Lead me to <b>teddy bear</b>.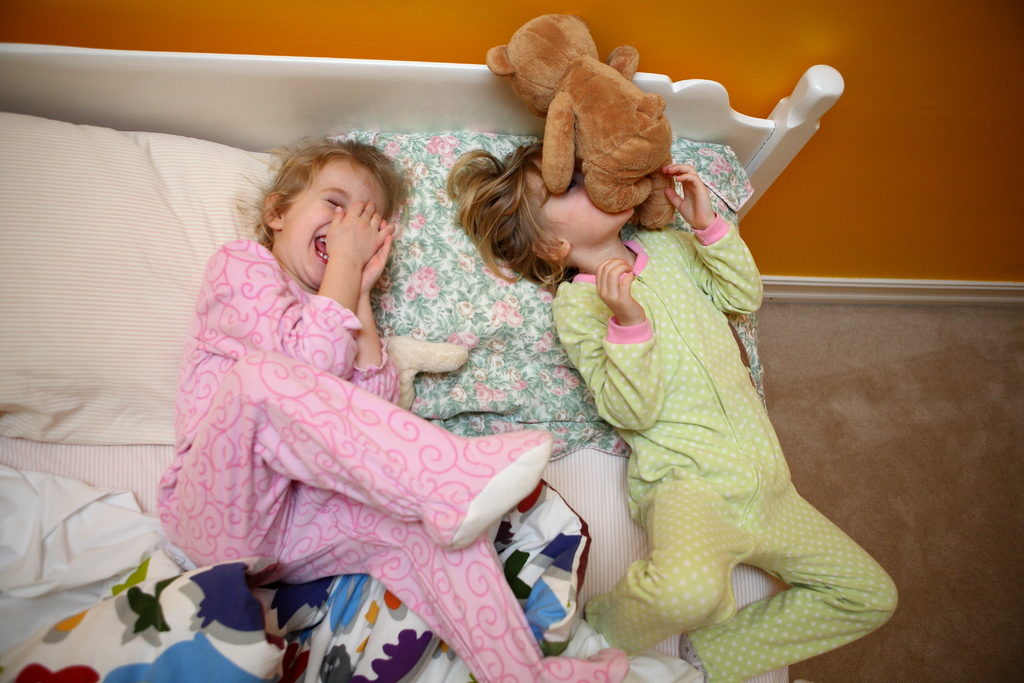
Lead to region(484, 16, 677, 230).
